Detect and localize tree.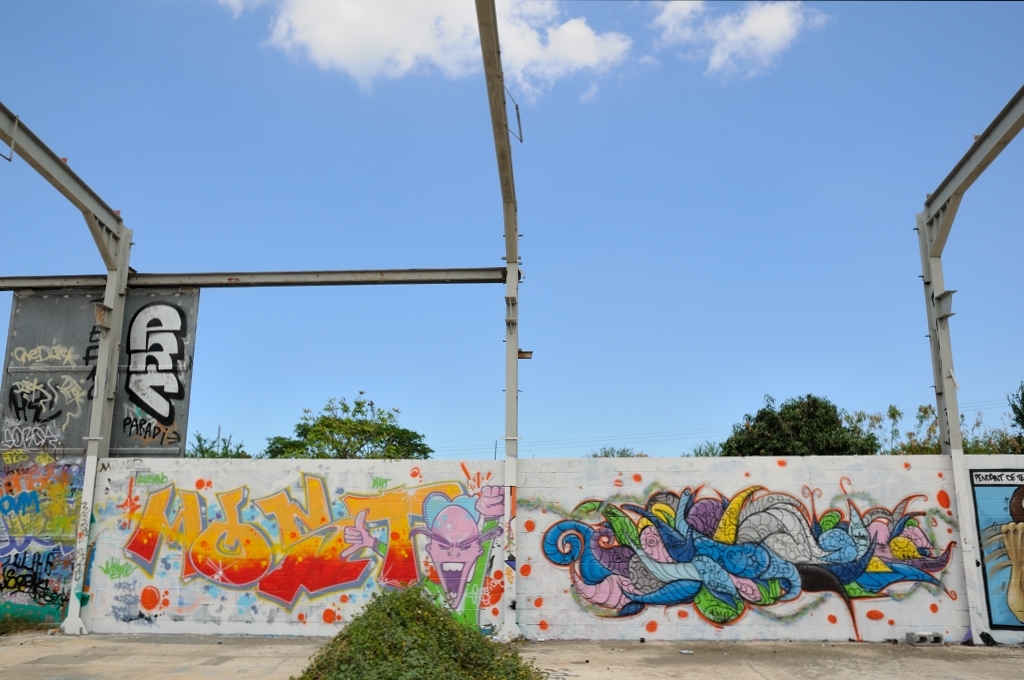
Localized at 263,381,435,454.
